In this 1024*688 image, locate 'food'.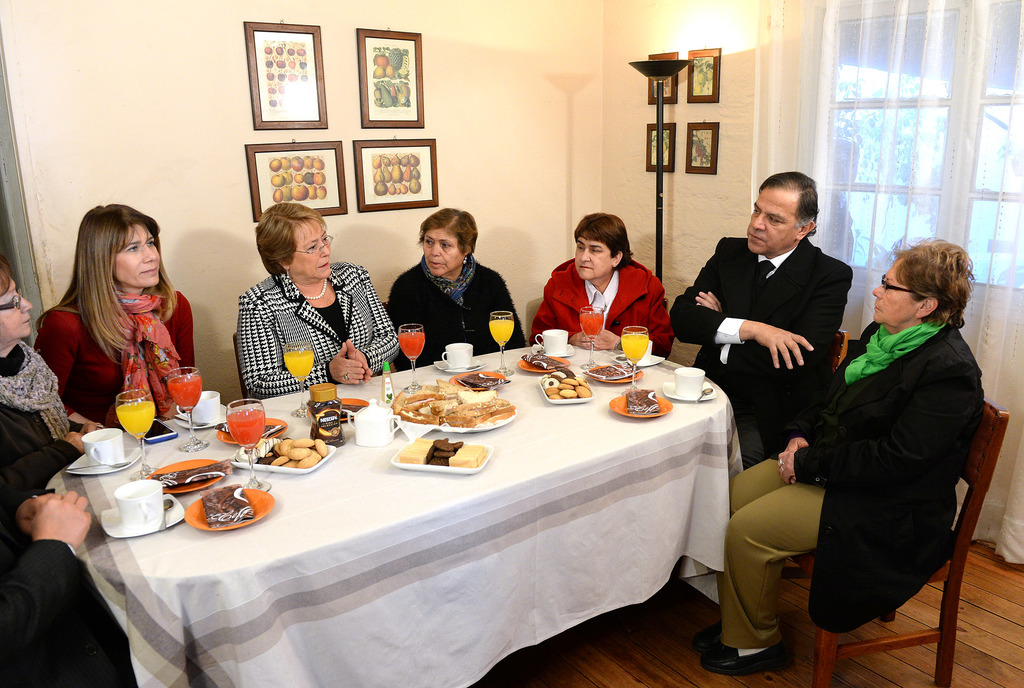
Bounding box: detection(268, 156, 326, 205).
